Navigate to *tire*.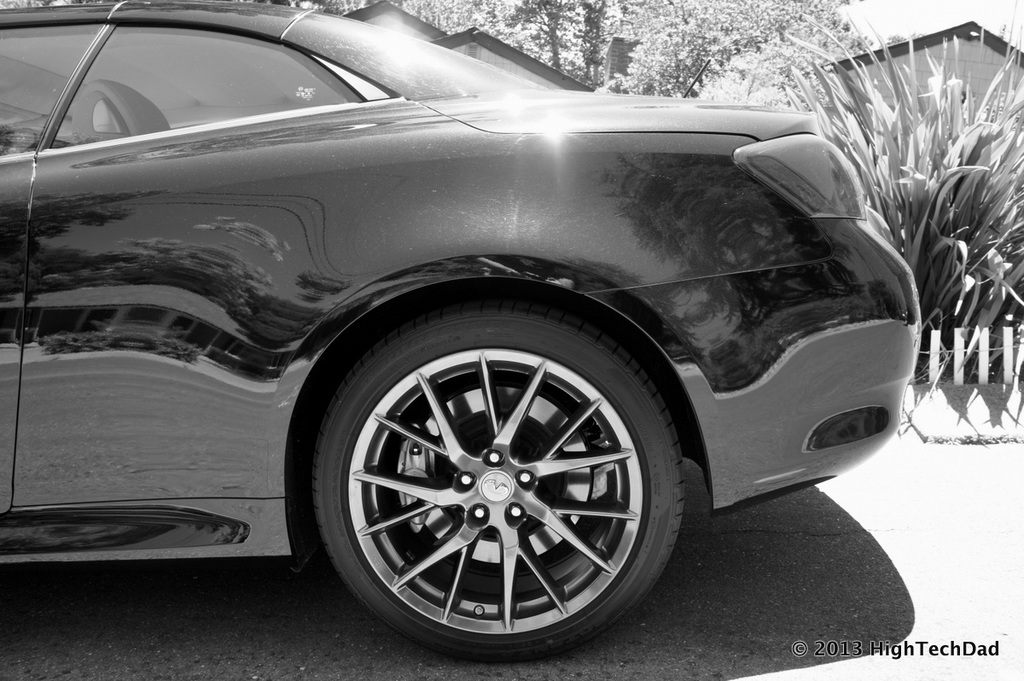
Navigation target: detection(323, 306, 679, 649).
